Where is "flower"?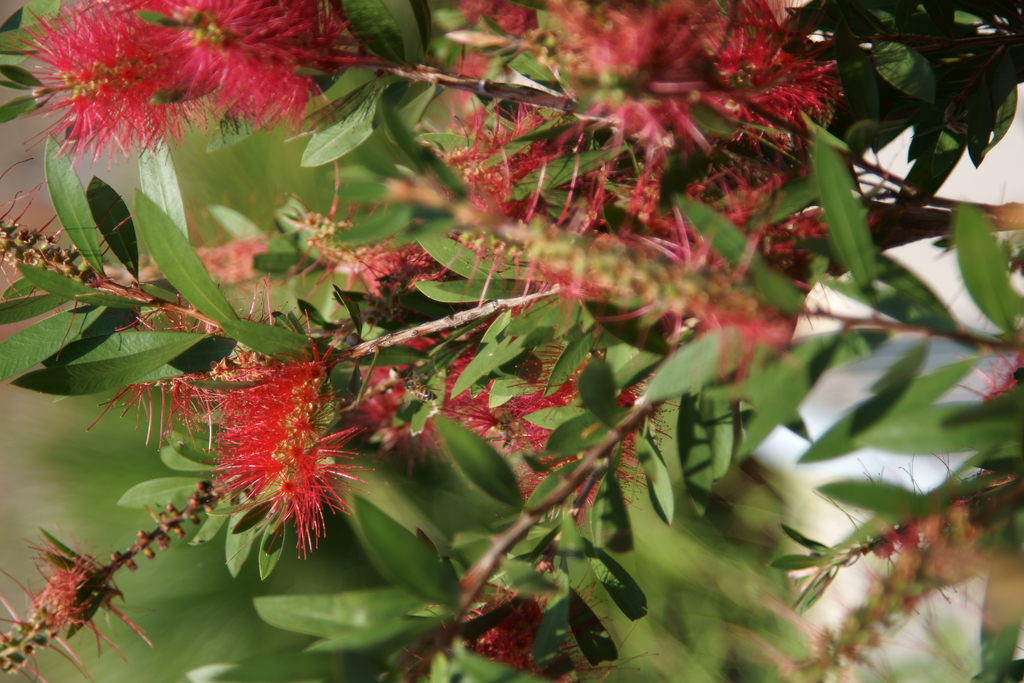
BBox(412, 118, 710, 260).
